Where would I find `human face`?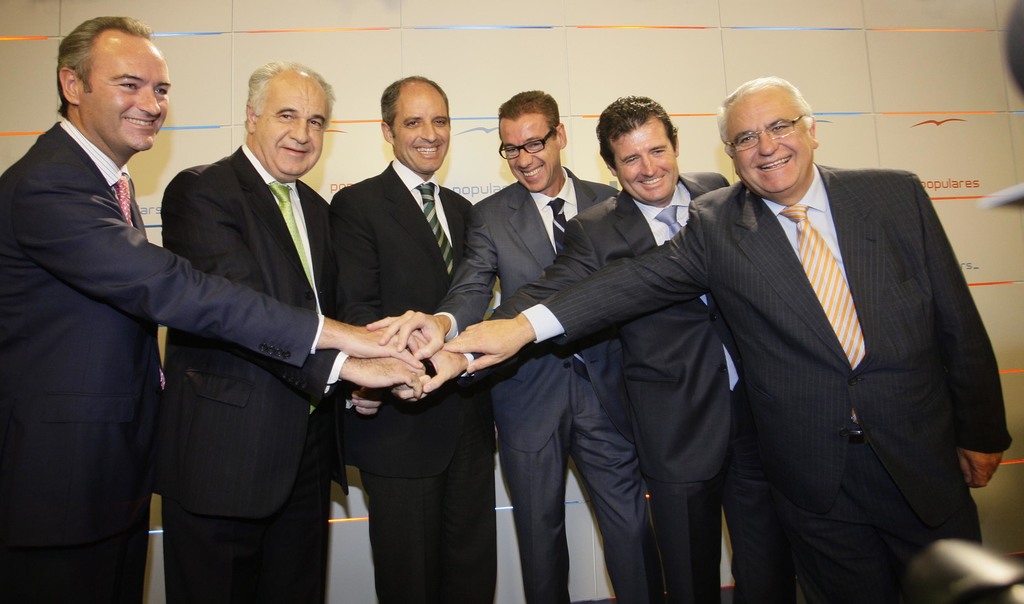
At (x1=718, y1=80, x2=814, y2=193).
